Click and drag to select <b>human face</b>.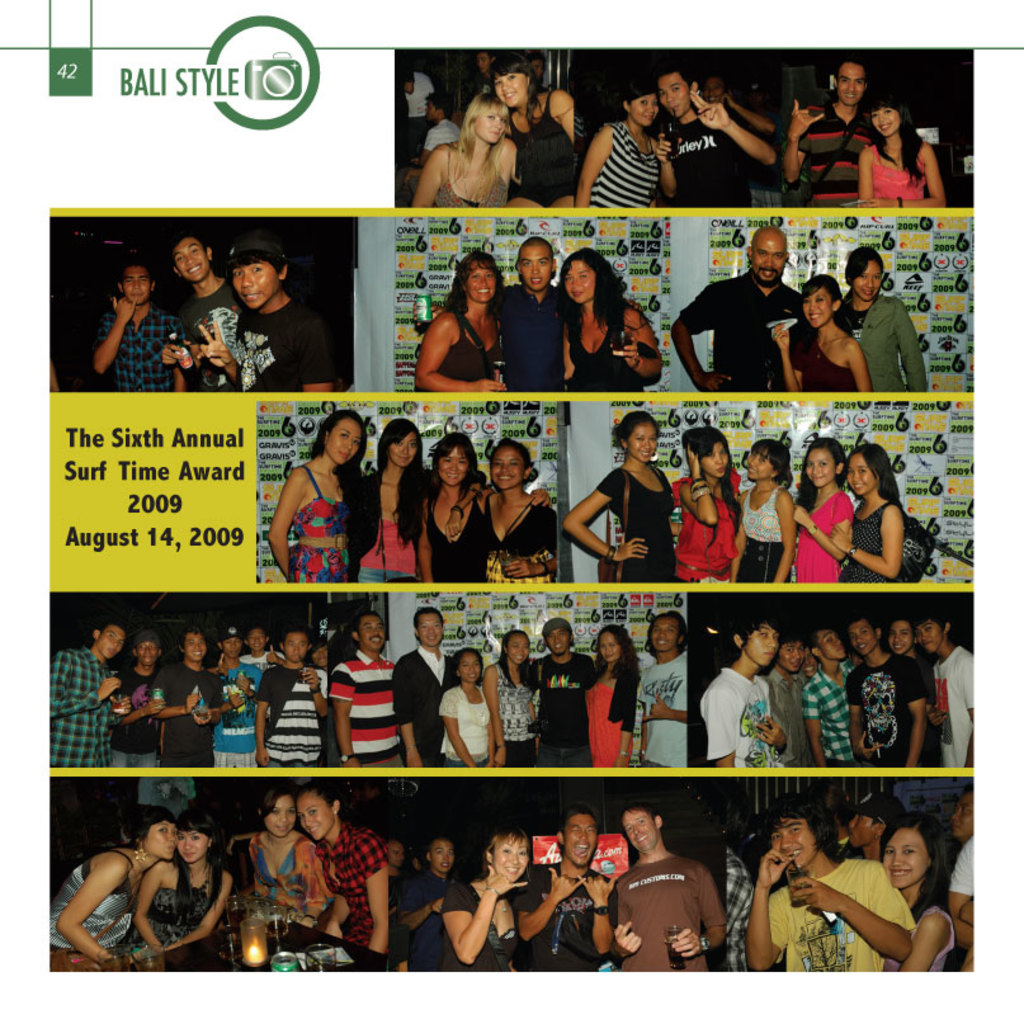
Selection: (x1=178, y1=831, x2=212, y2=860).
